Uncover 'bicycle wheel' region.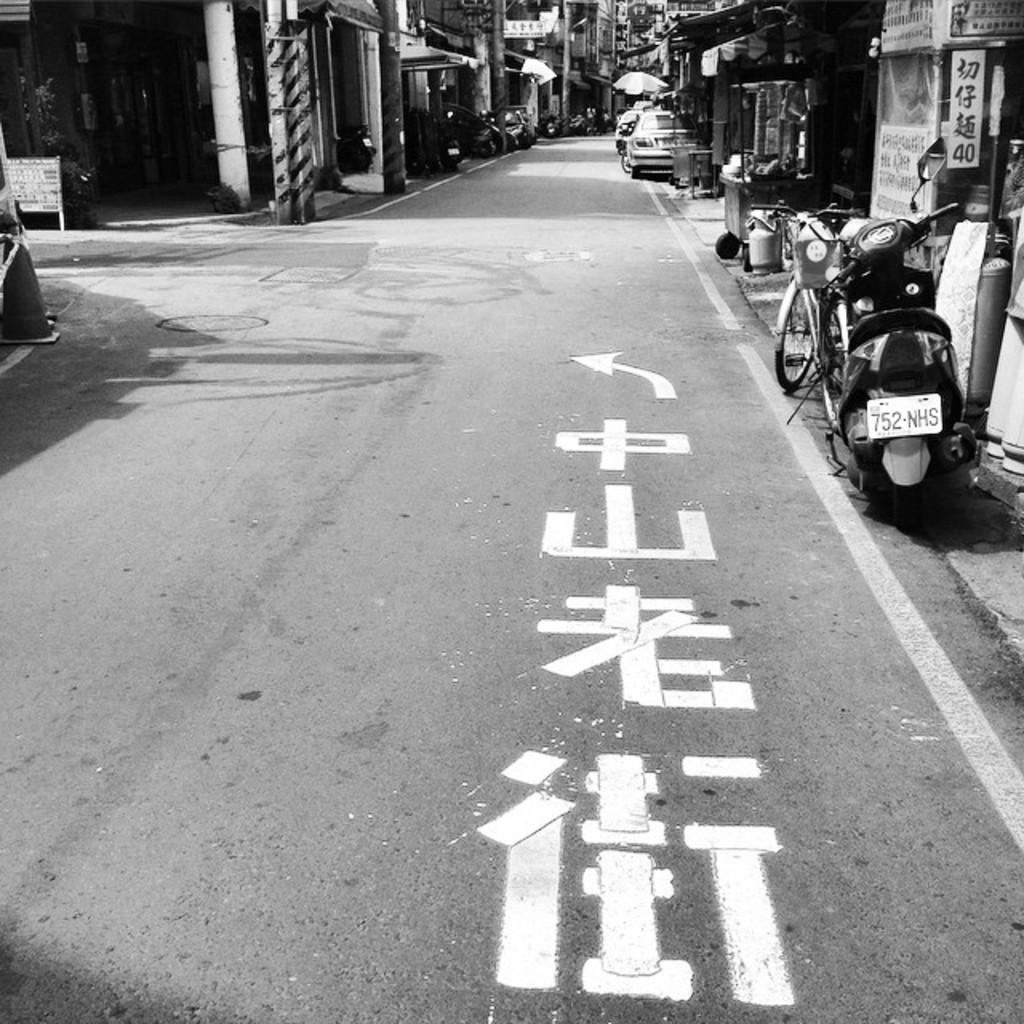
Uncovered: [left=776, top=278, right=826, bottom=390].
